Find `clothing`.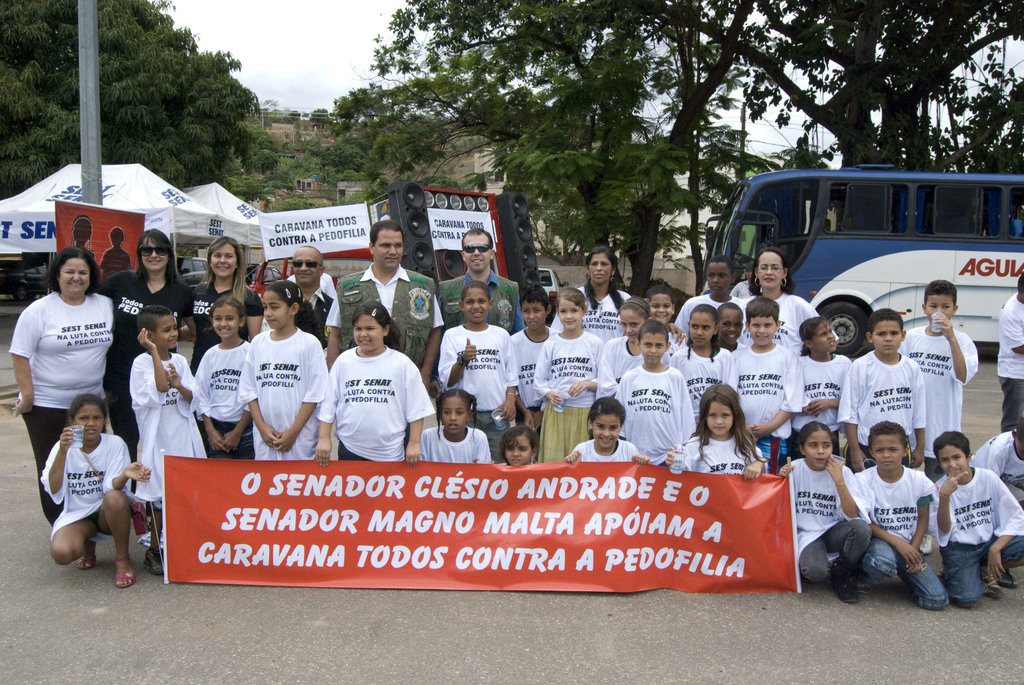
crop(314, 327, 426, 476).
